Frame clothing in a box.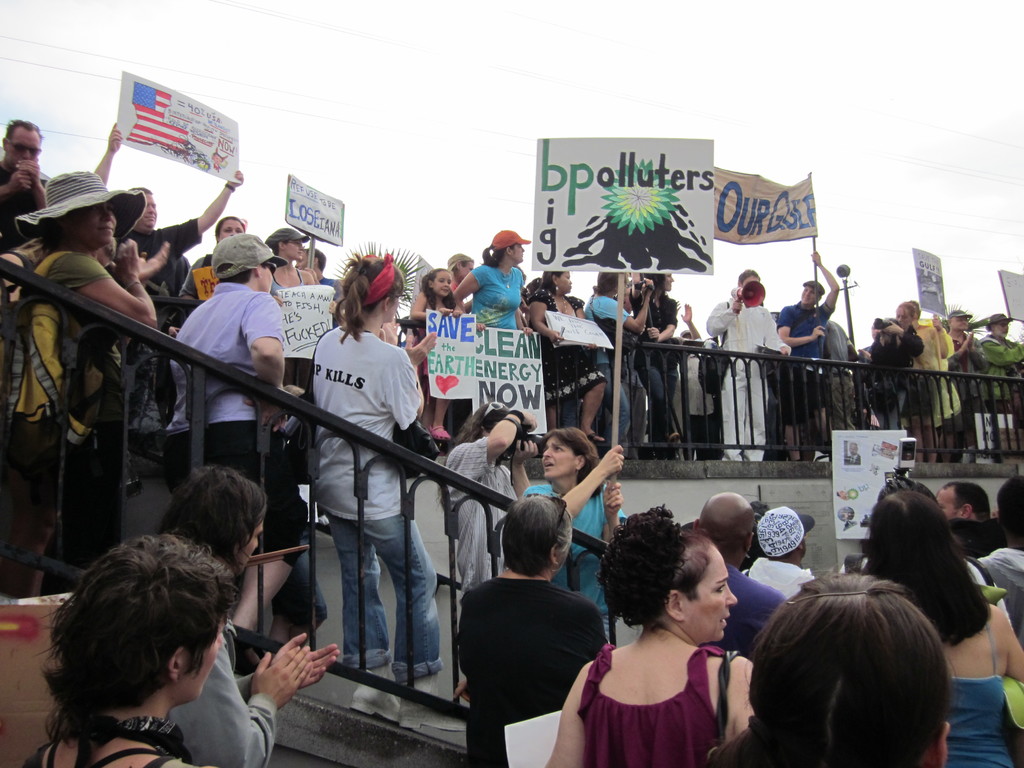
724,563,783,657.
